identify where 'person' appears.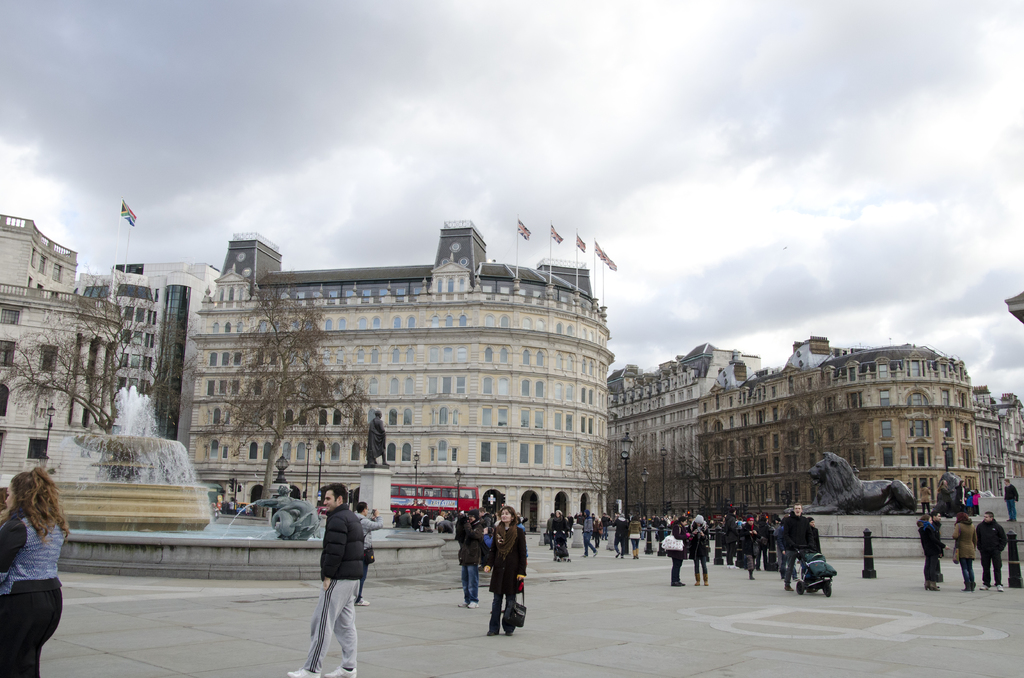
Appears at 971:512:1007:593.
